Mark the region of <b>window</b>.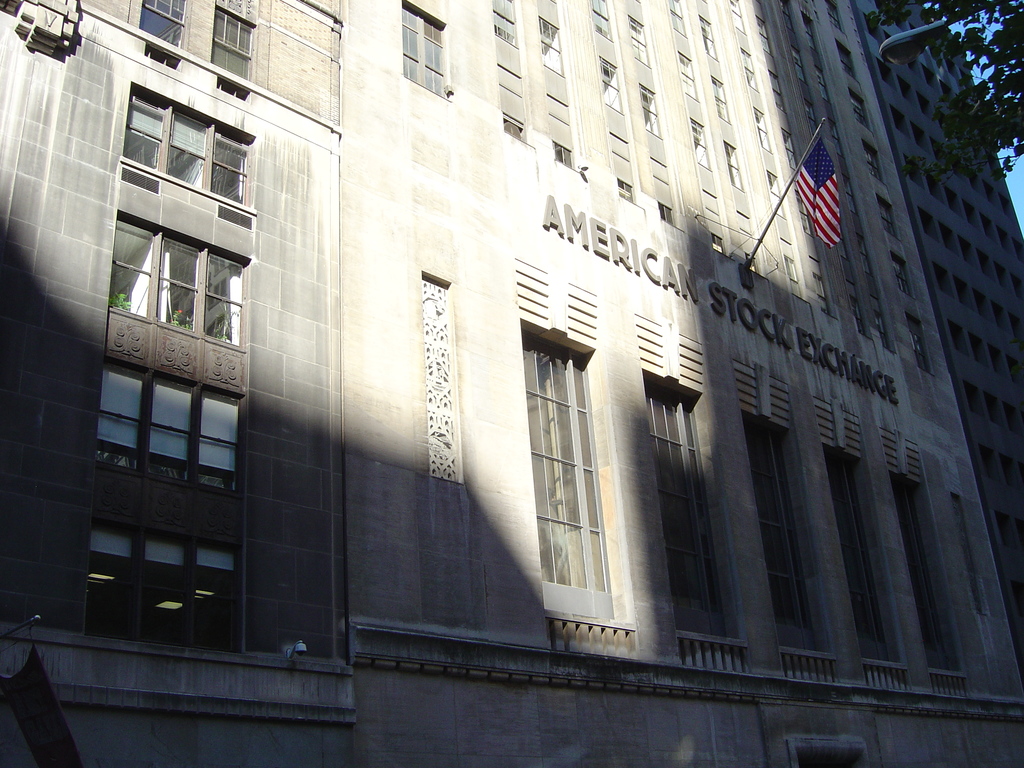
Region: 138:0:188:55.
